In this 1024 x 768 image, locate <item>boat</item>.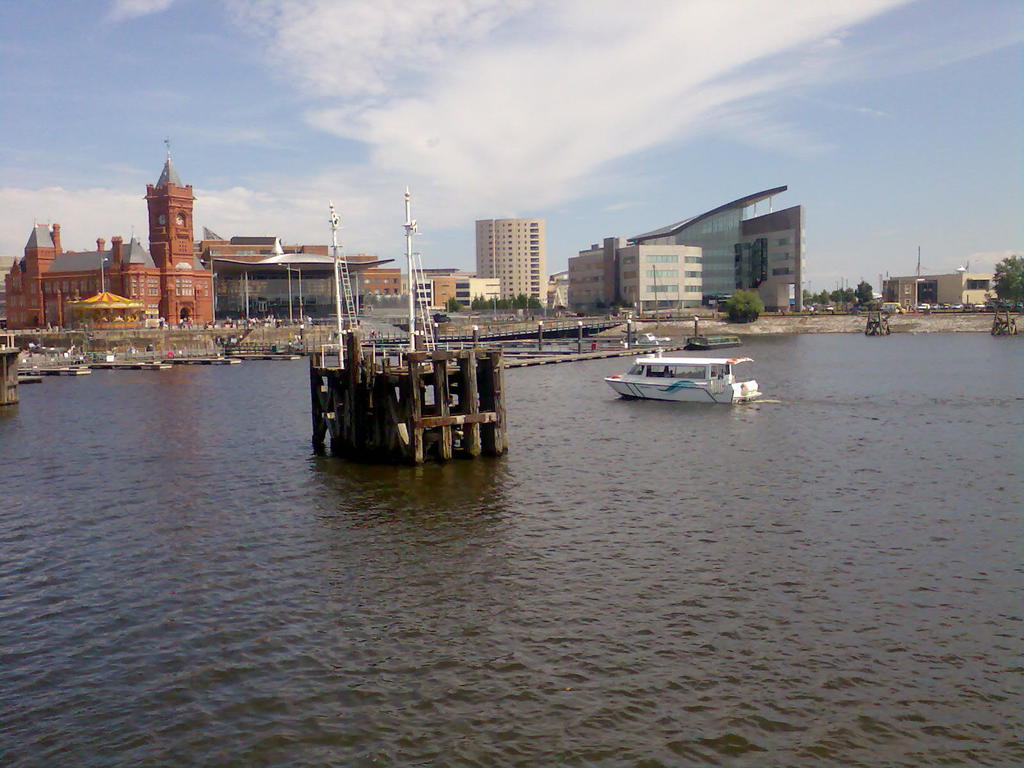
Bounding box: (left=612, top=336, right=768, bottom=408).
